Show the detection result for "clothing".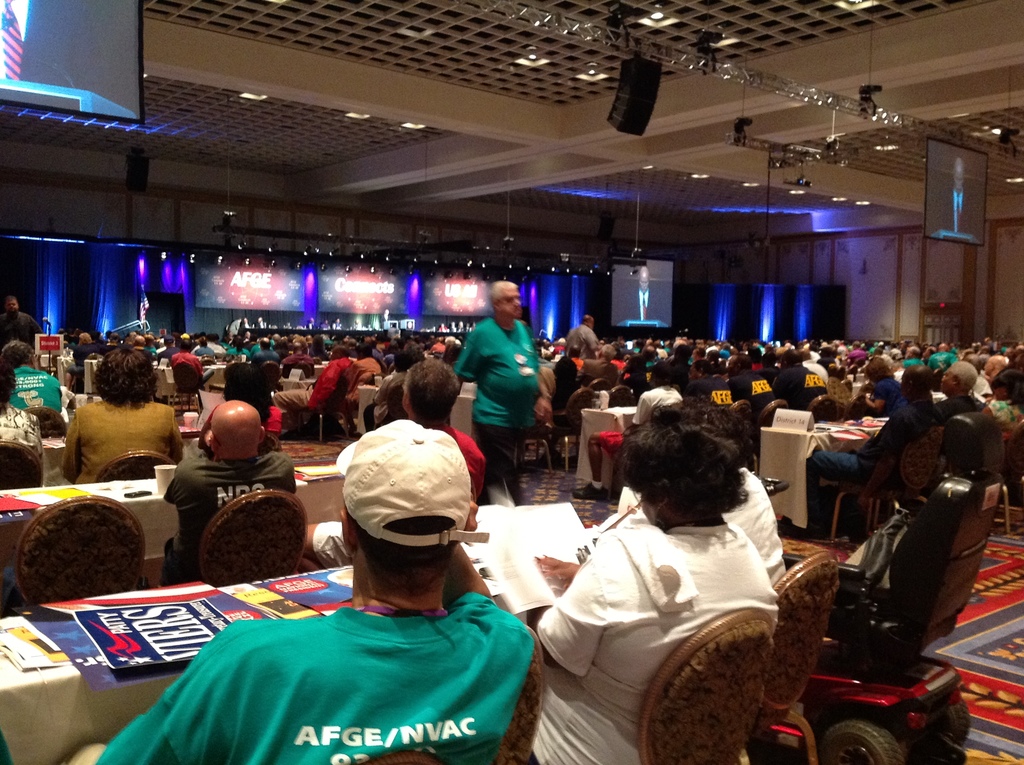
934,396,980,428.
